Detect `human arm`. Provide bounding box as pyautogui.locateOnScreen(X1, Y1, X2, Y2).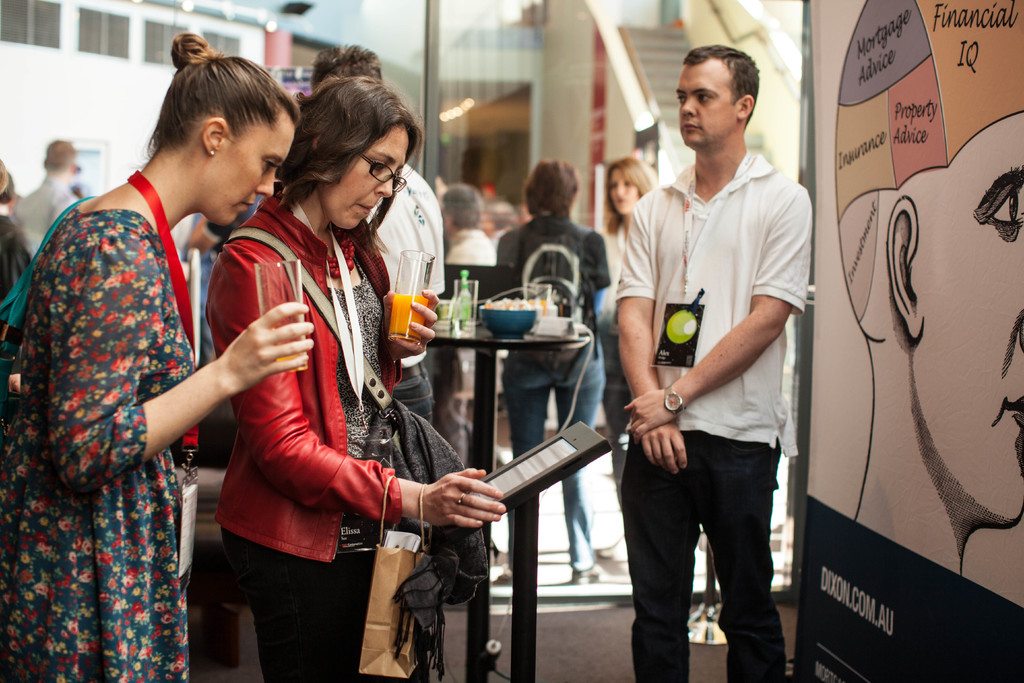
pyautogui.locateOnScreen(652, 276, 803, 444).
